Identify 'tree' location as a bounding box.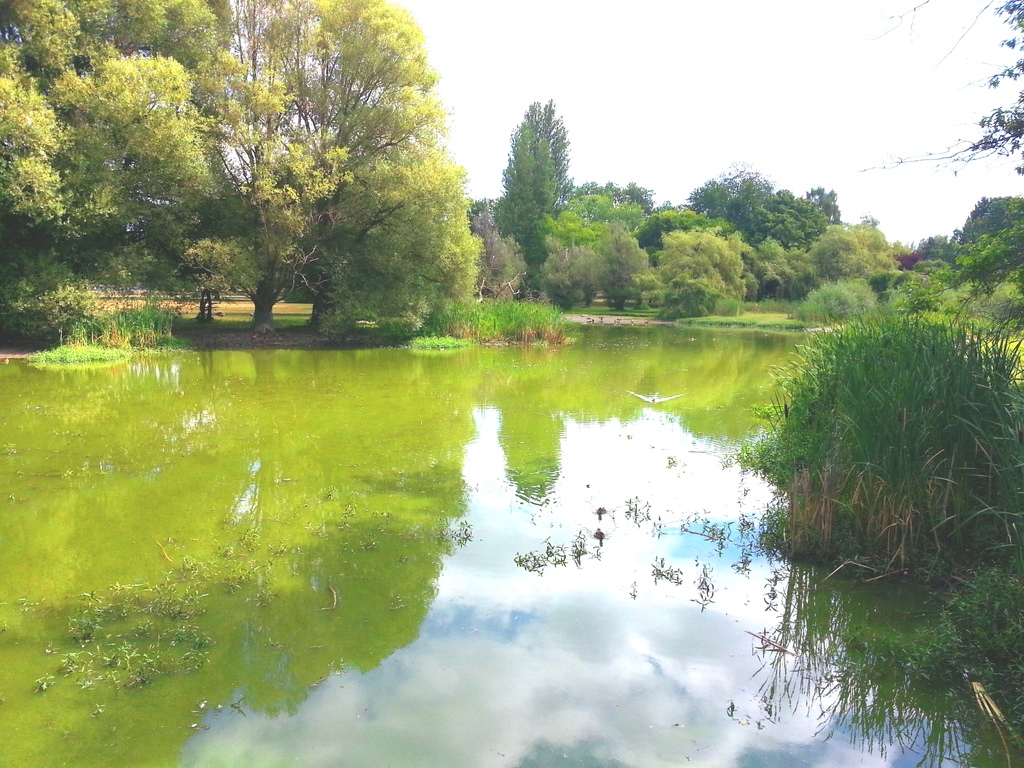
<bbox>628, 198, 755, 275</bbox>.
